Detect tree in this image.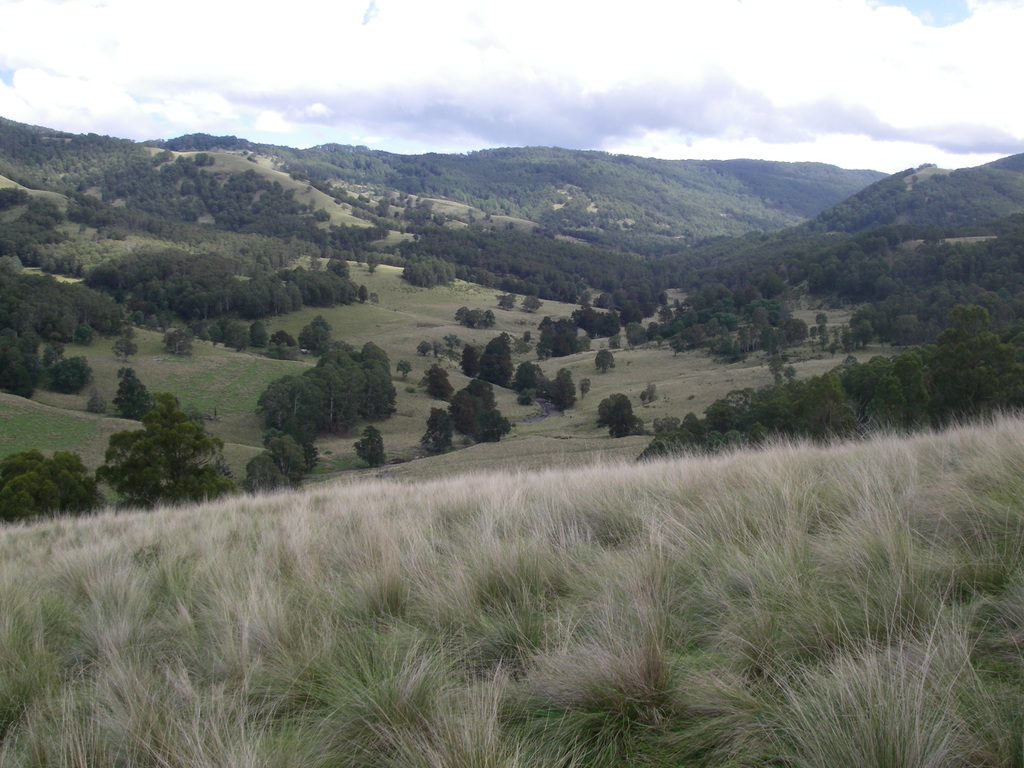
Detection: [left=285, top=417, right=317, bottom=476].
